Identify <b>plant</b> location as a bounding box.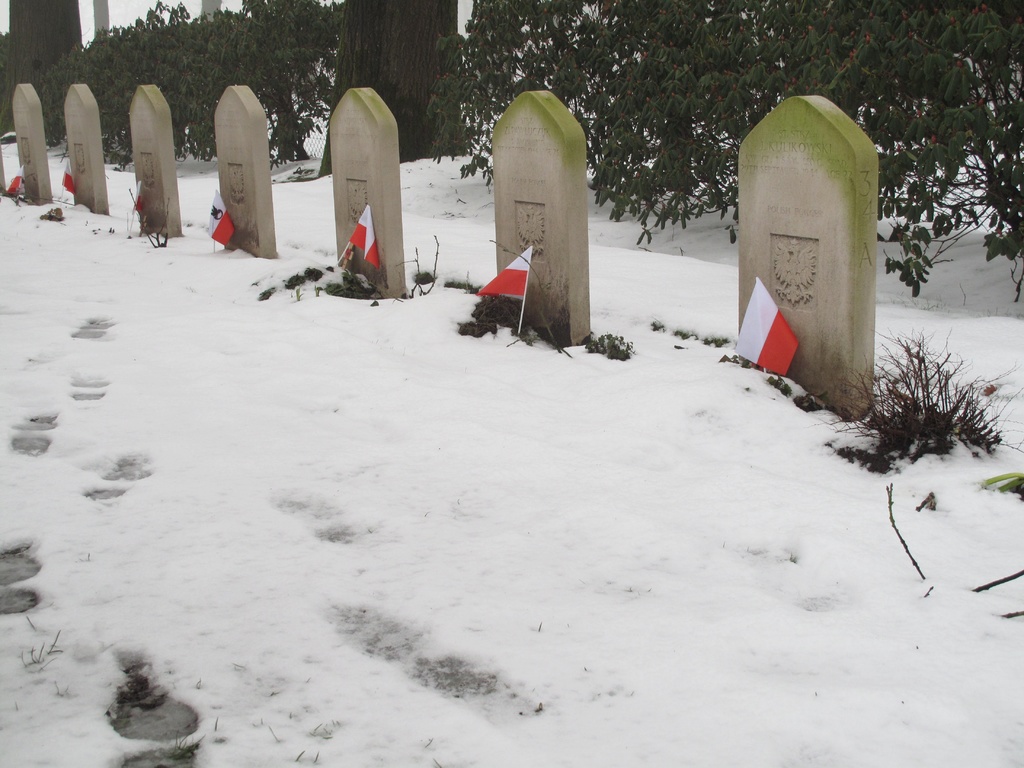
BBox(583, 328, 641, 360).
